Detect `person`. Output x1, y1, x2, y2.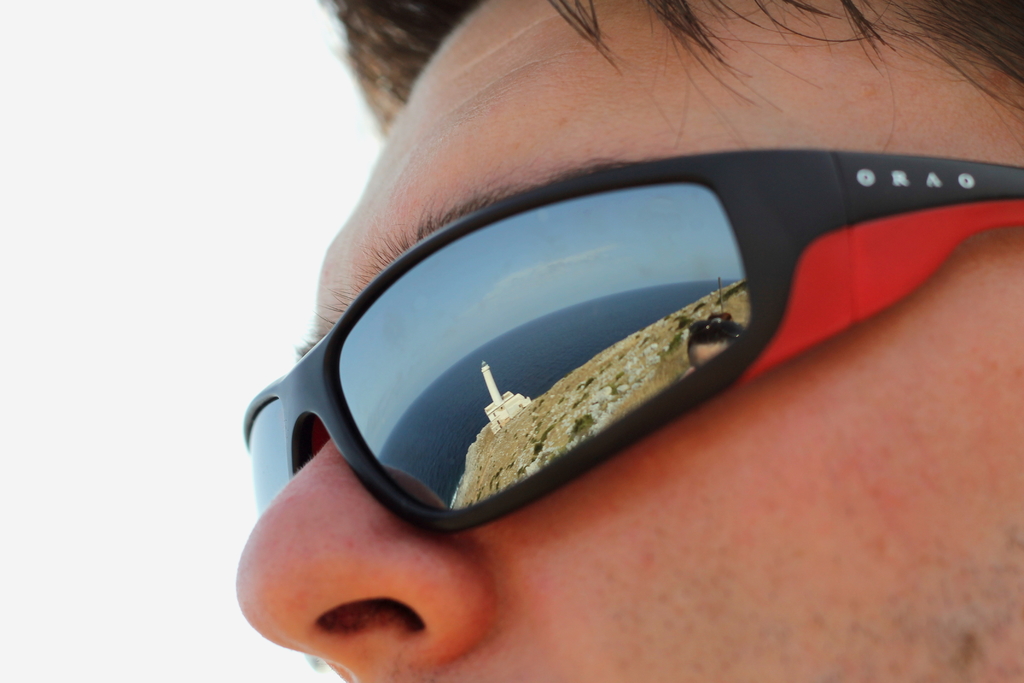
230, 0, 1023, 682.
